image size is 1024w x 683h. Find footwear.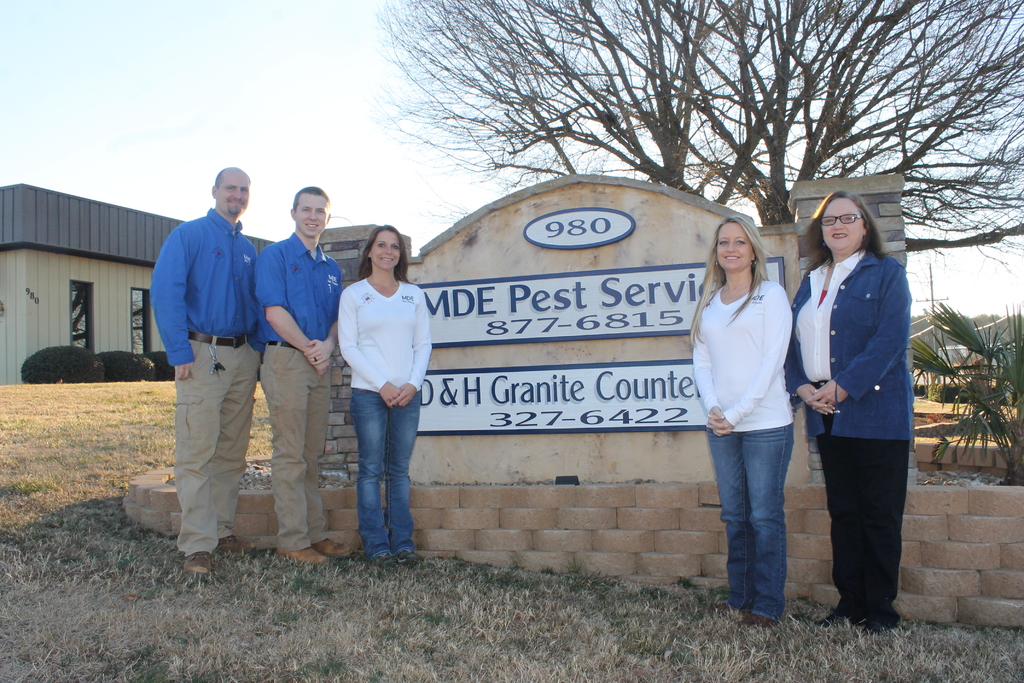
(860,604,907,637).
